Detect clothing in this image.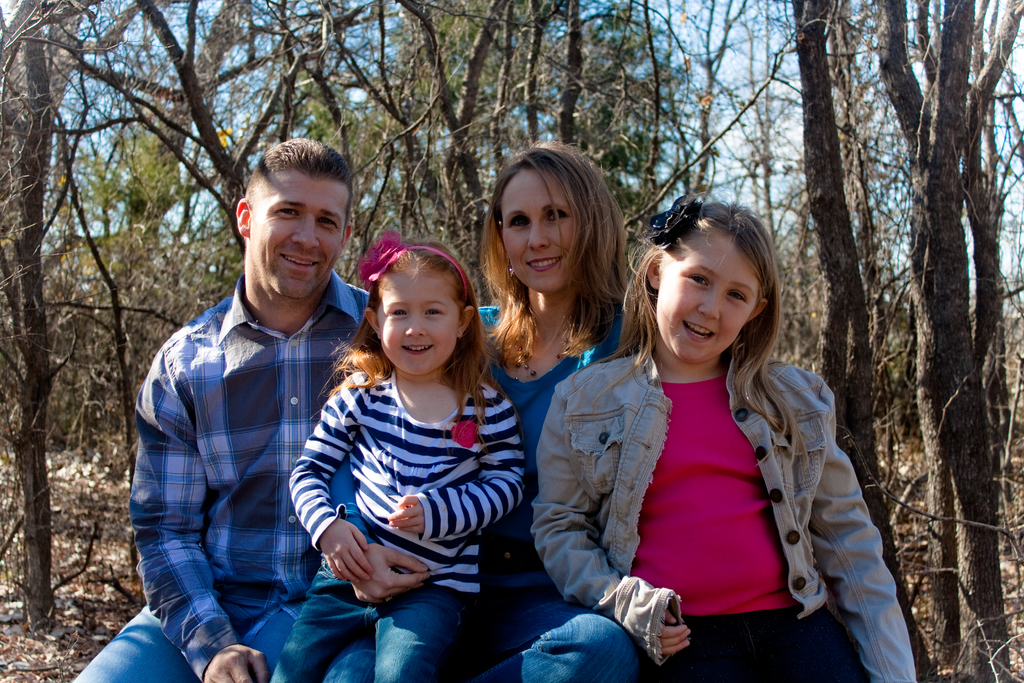
Detection: 75/273/372/682.
